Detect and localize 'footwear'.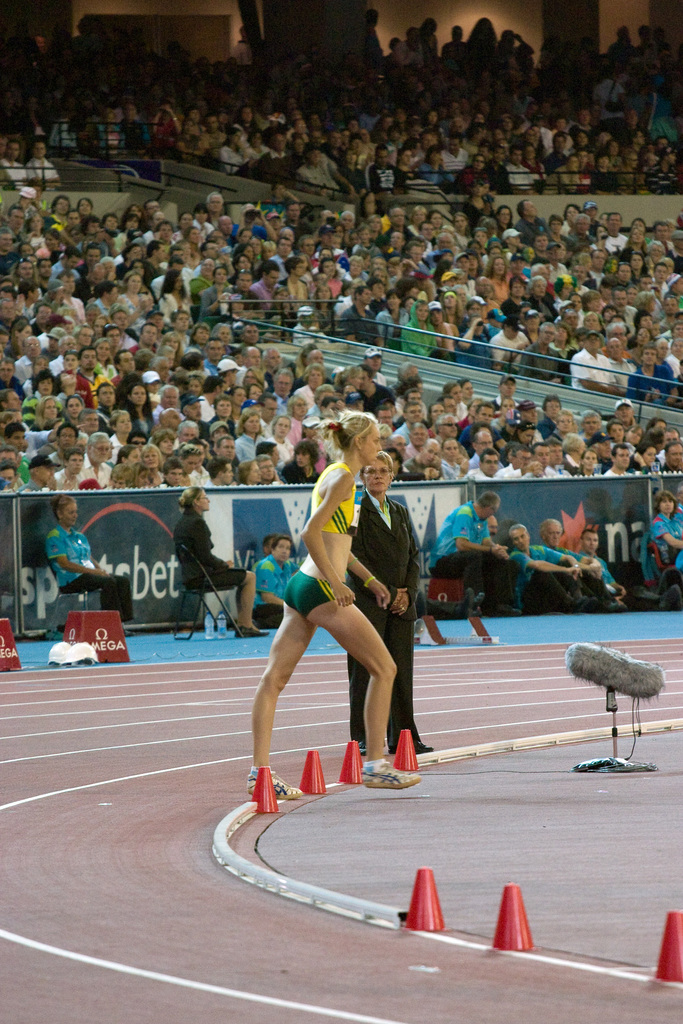
Localized at x1=385, y1=739, x2=434, y2=755.
